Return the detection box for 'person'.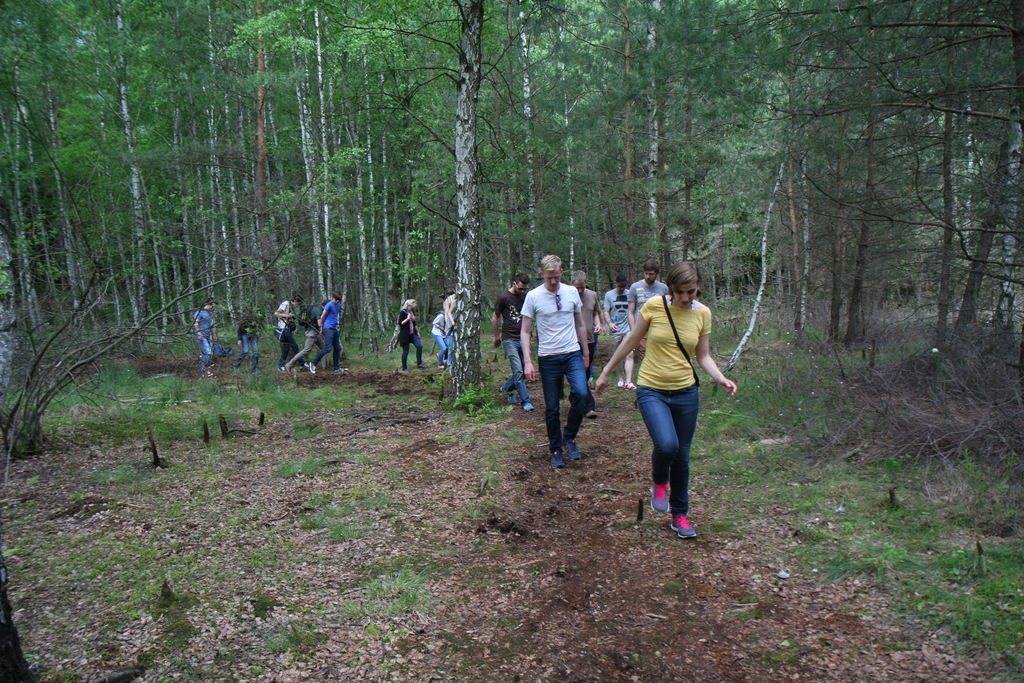
593,311,602,334.
